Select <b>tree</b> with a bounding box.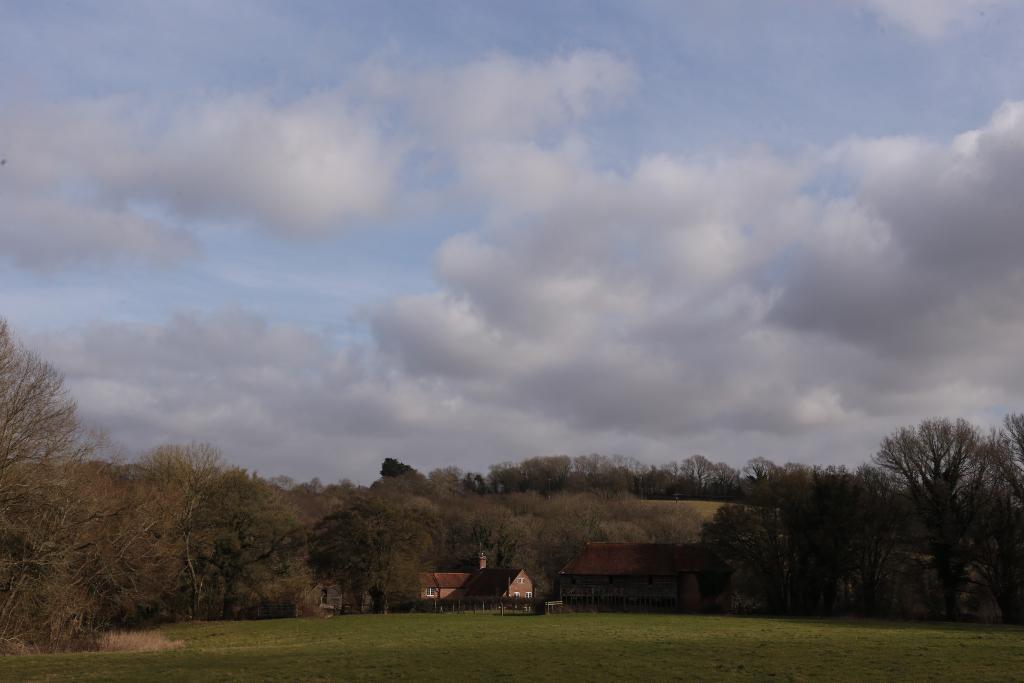
rect(0, 454, 175, 650).
